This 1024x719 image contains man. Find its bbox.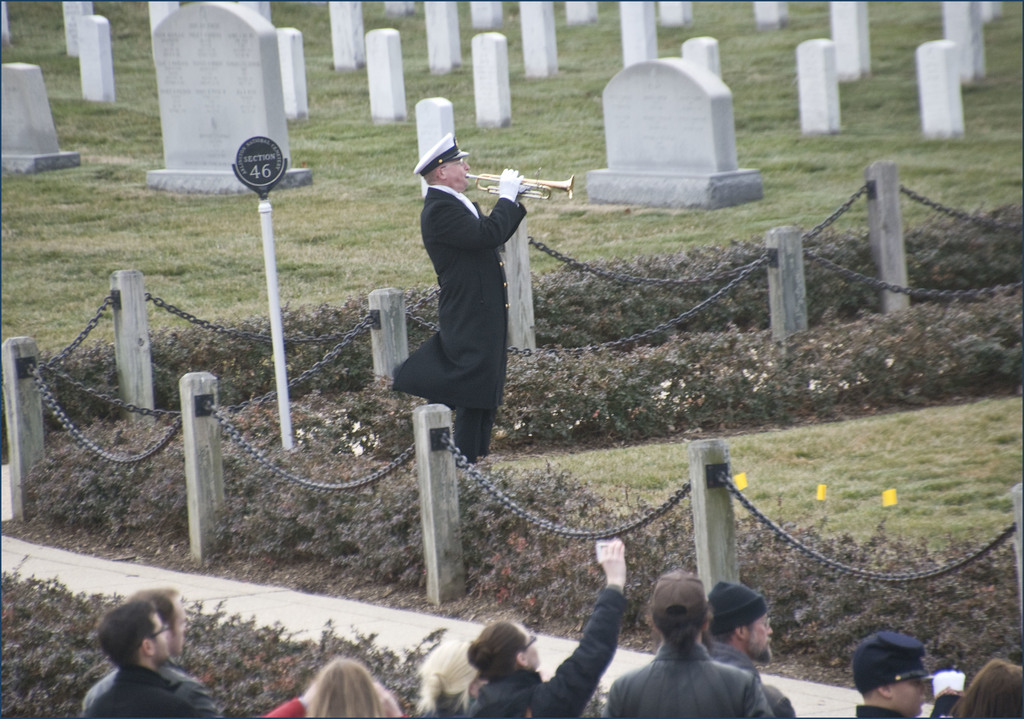
854,634,929,718.
